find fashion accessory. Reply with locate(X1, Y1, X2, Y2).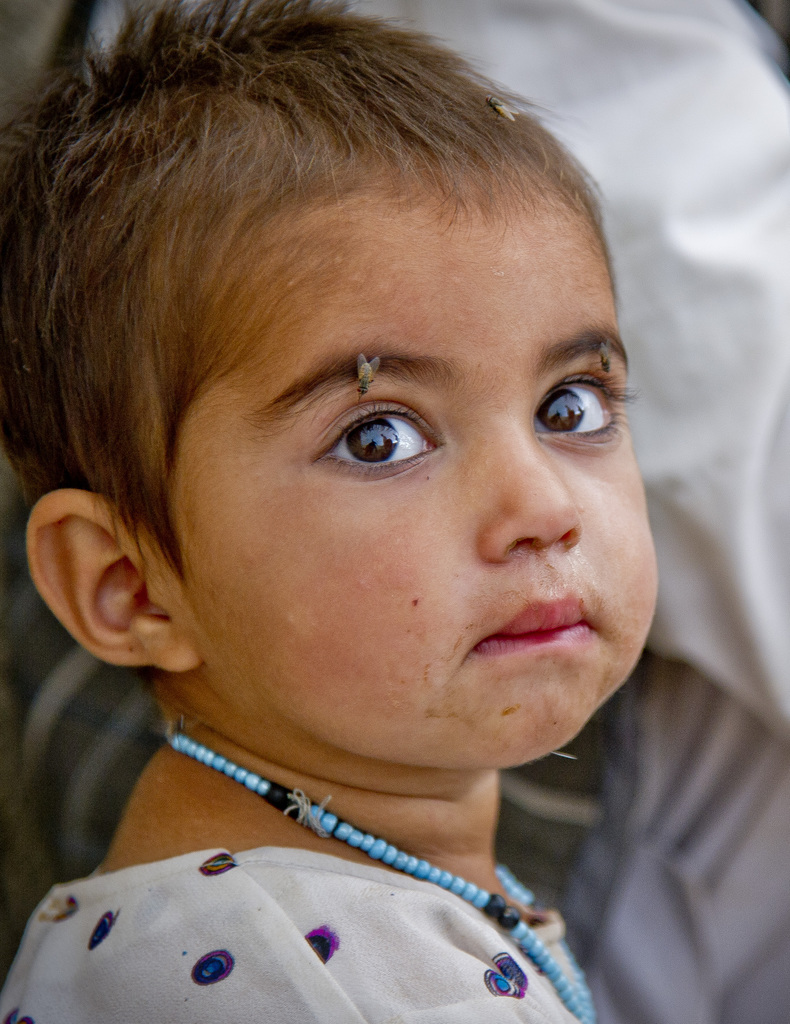
locate(156, 712, 604, 1023).
